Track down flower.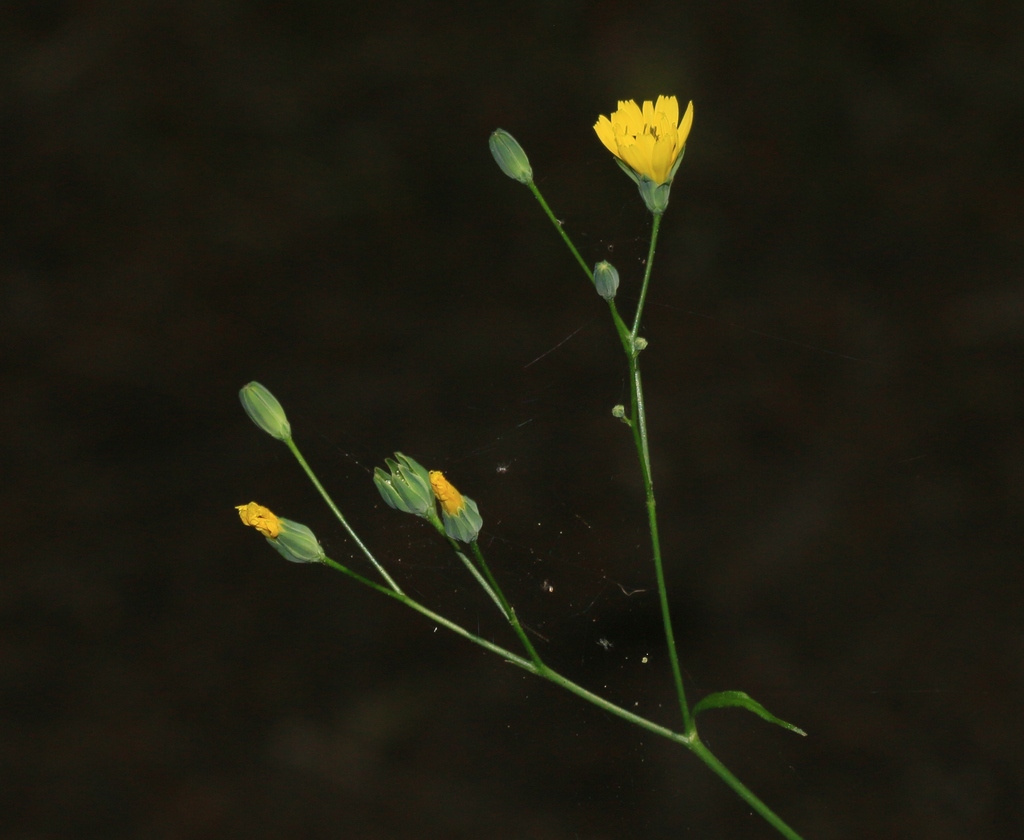
Tracked to [429,470,480,541].
